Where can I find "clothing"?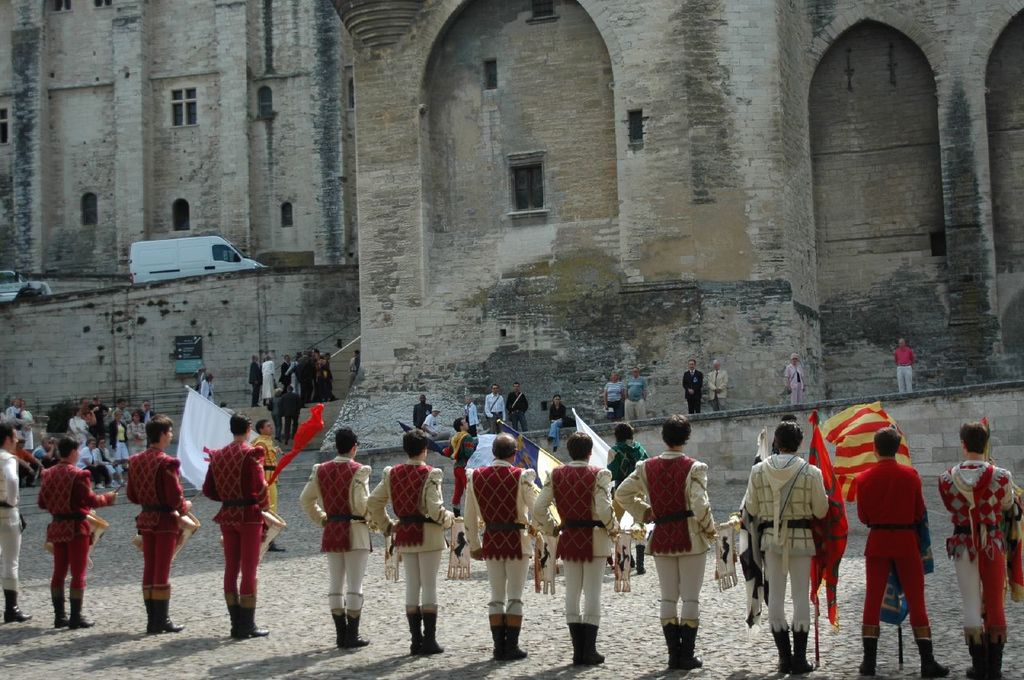
You can find it at select_region(618, 450, 719, 621).
